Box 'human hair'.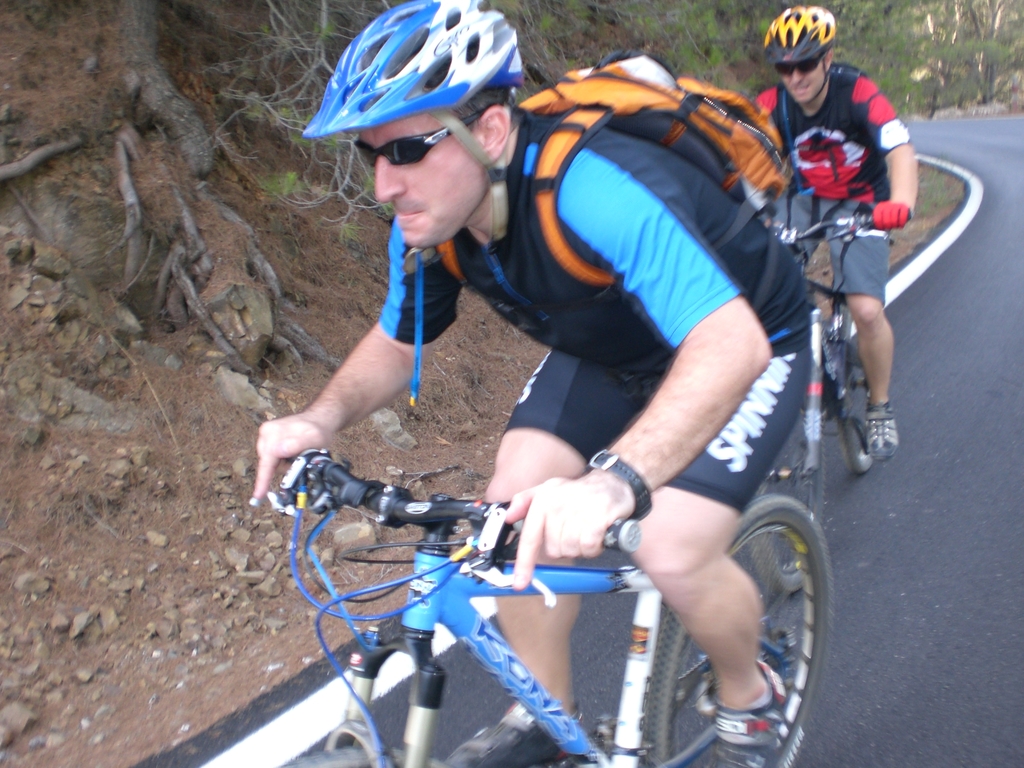
Rect(427, 82, 510, 160).
